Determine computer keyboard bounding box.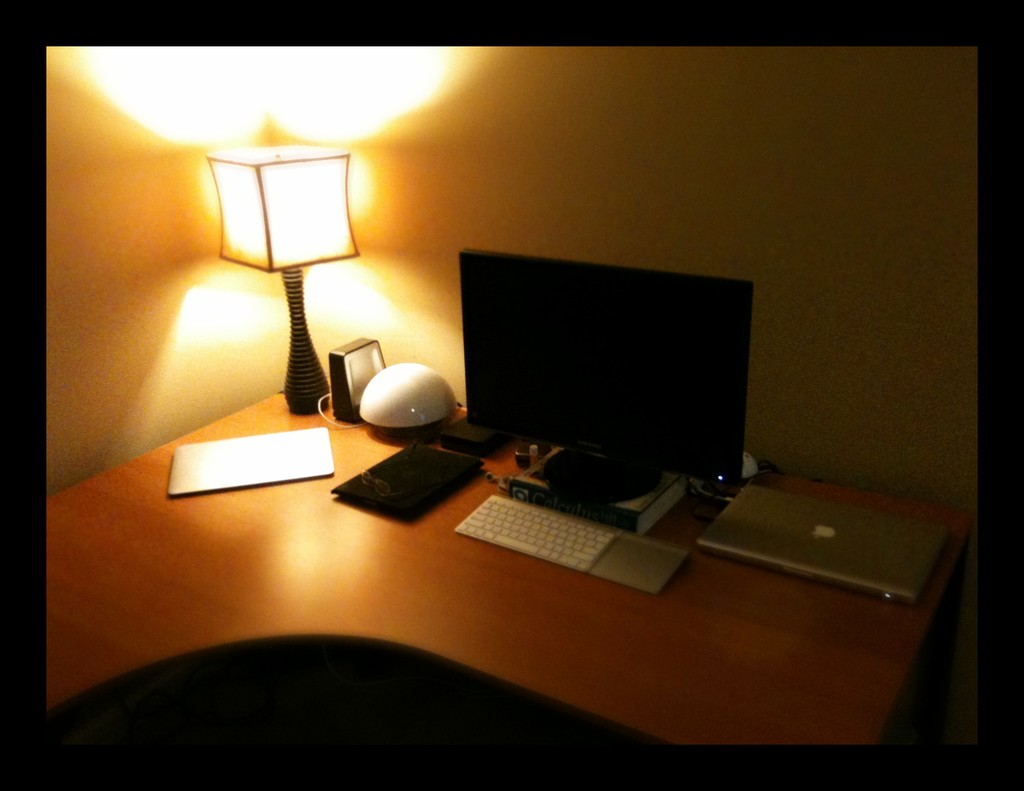
Determined: [x1=454, y1=493, x2=625, y2=575].
